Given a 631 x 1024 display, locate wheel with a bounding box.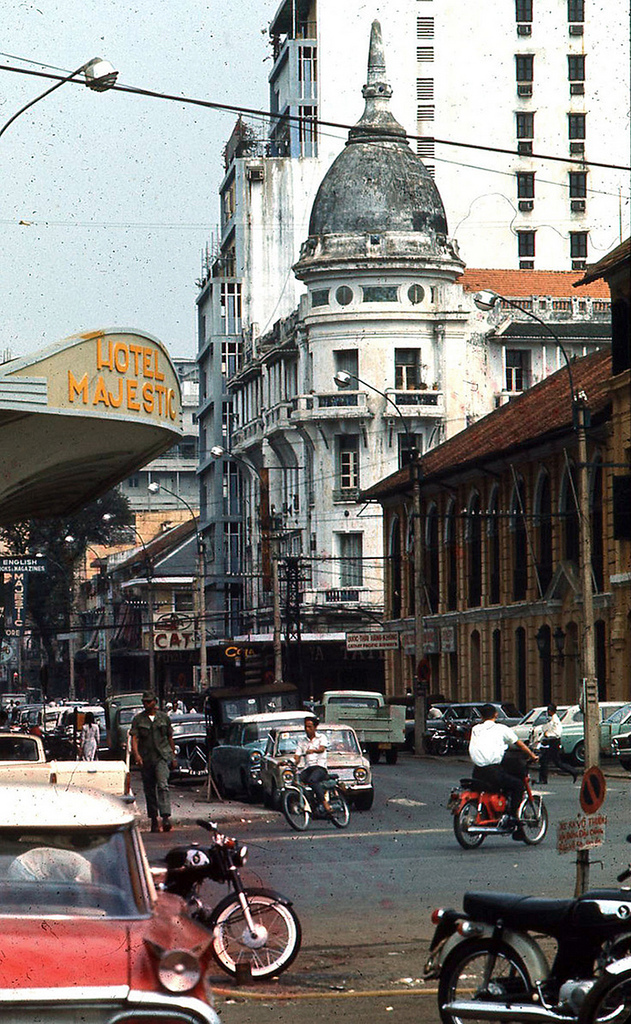
Located: detection(209, 889, 303, 983).
